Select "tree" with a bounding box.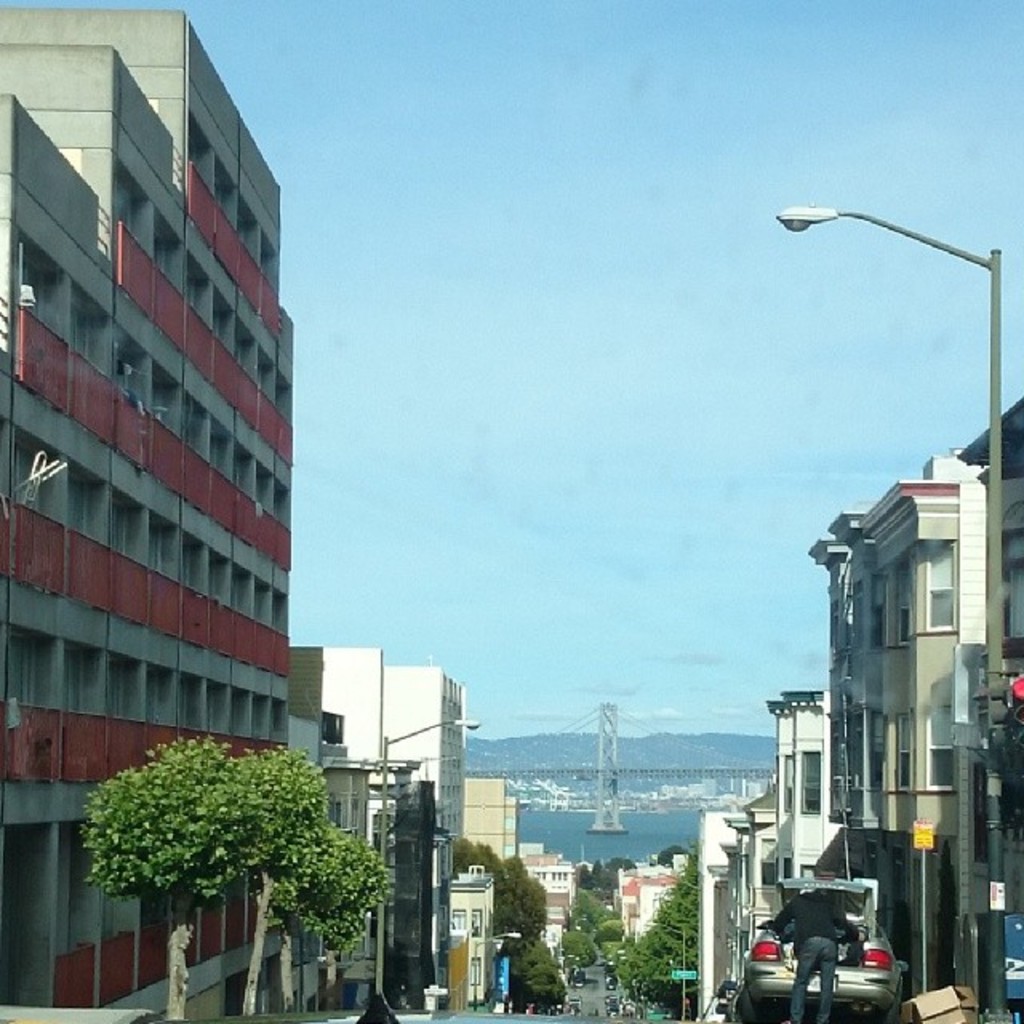
(434, 827, 702, 1010).
